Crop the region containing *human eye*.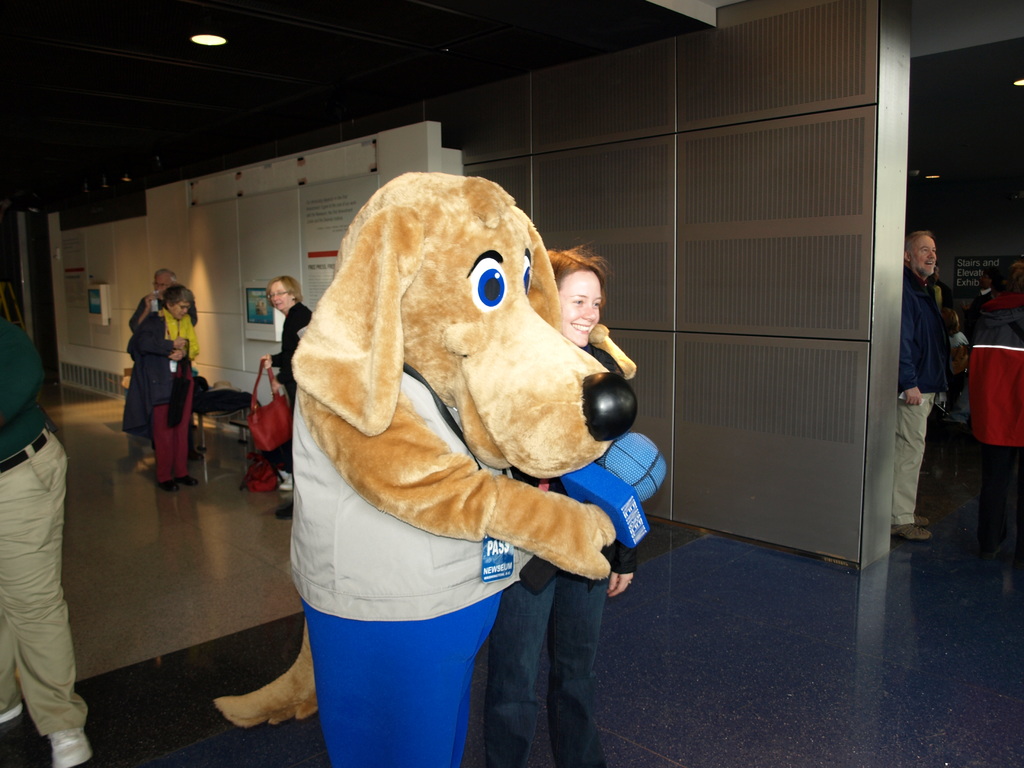
Crop region: x1=568, y1=298, x2=582, y2=309.
